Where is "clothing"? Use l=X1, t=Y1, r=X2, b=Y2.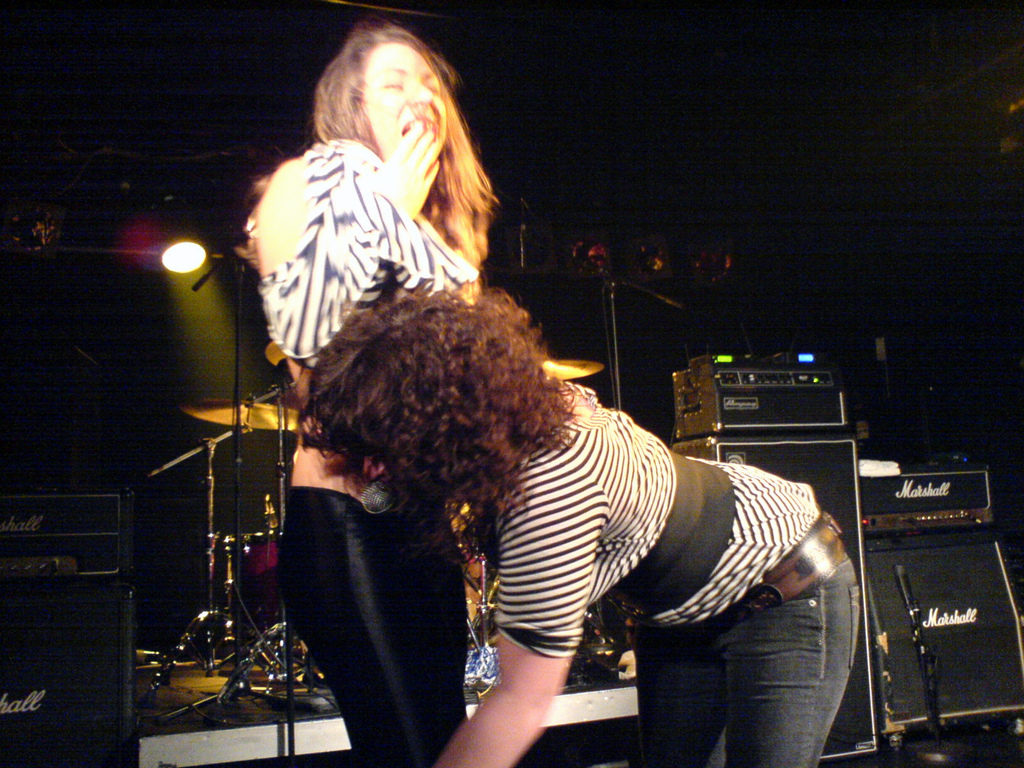
l=445, t=389, r=854, b=767.
